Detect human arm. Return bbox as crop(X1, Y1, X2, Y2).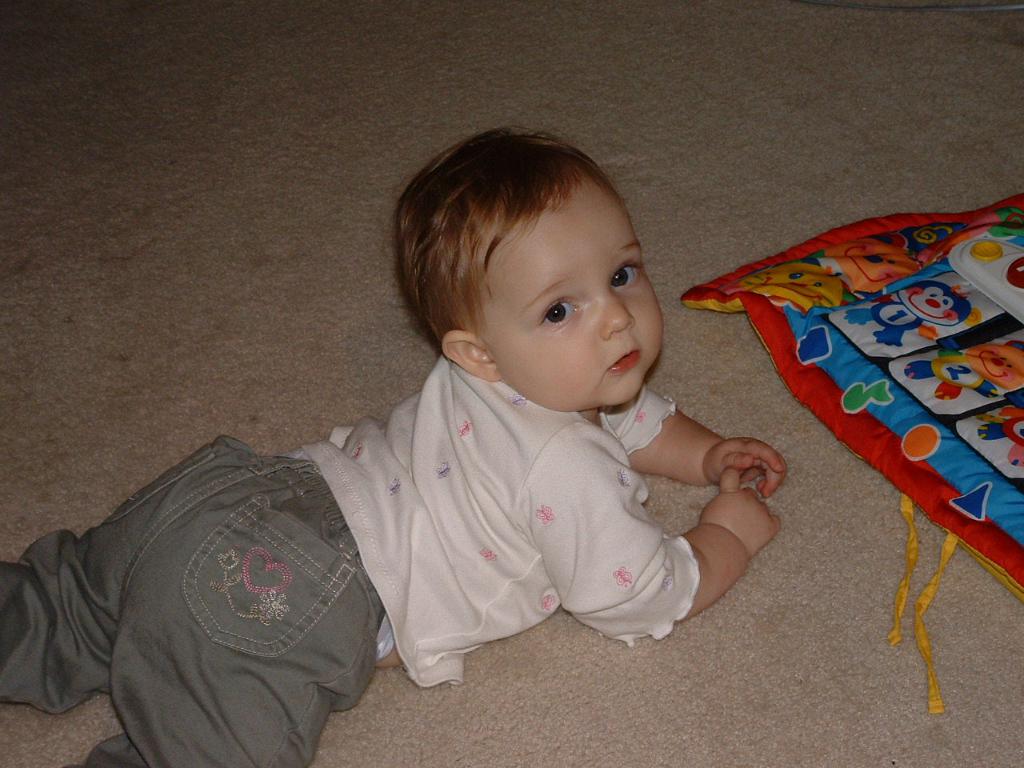
crop(596, 378, 795, 505).
